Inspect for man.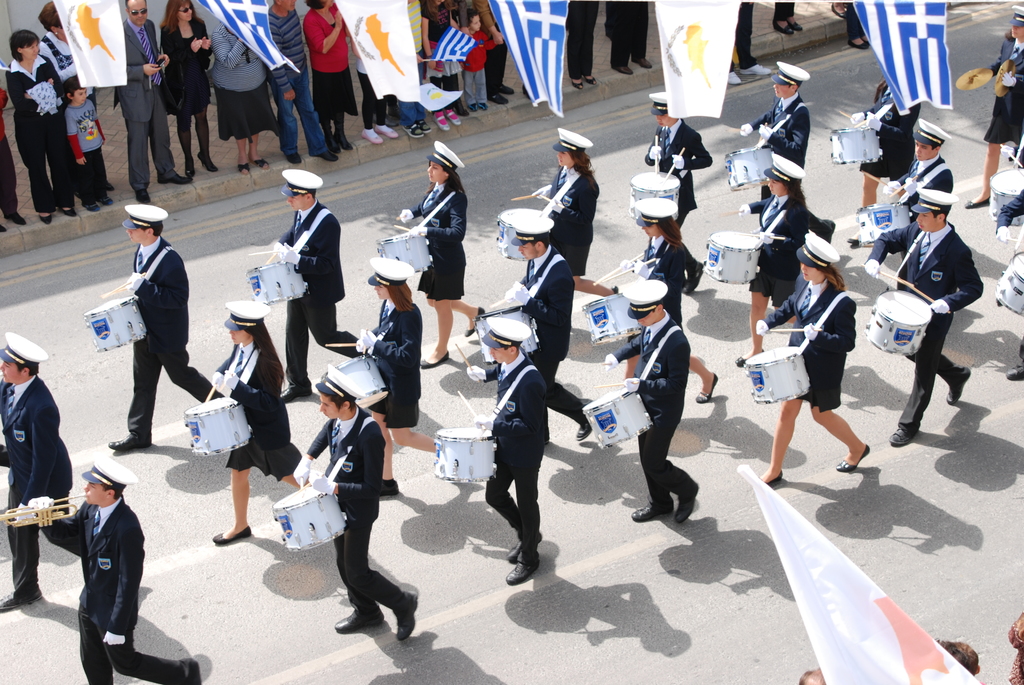
Inspection: crop(50, 459, 147, 670).
